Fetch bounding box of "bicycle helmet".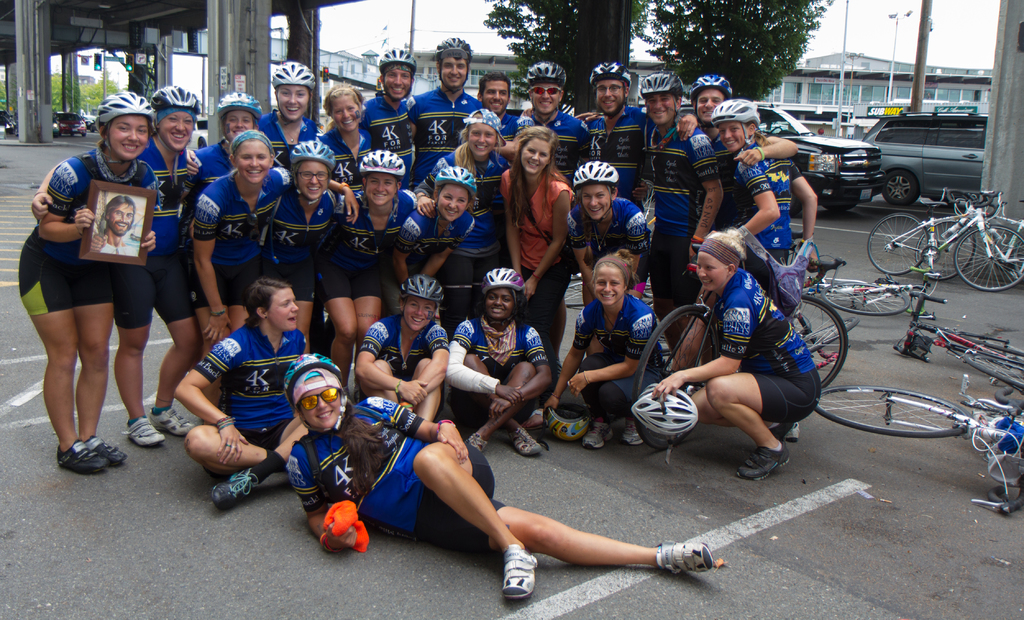
Bbox: 528 60 563 83.
